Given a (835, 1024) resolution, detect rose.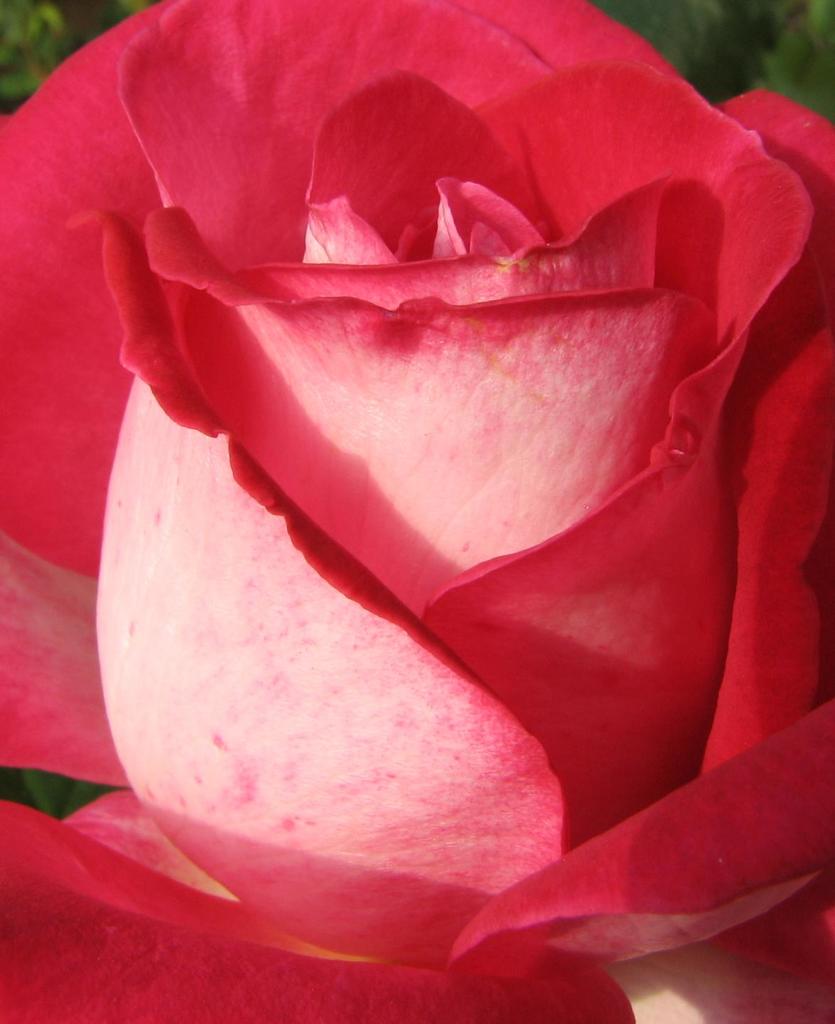
x1=0 y1=0 x2=834 y2=1023.
